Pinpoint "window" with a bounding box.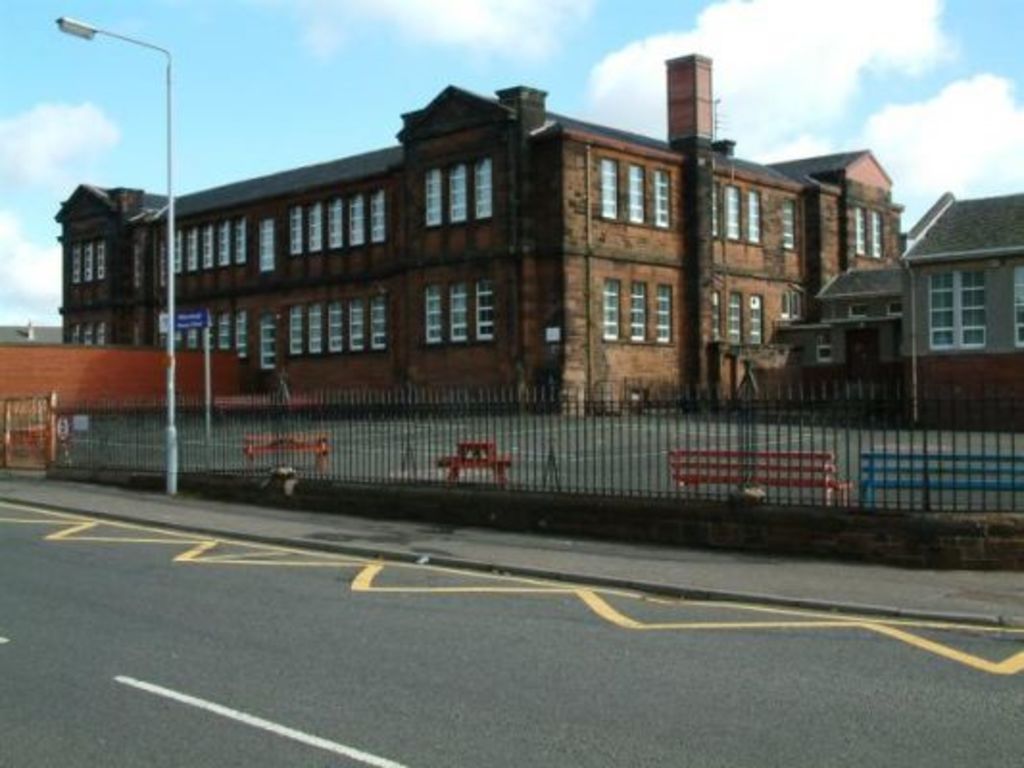
(782,202,799,255).
